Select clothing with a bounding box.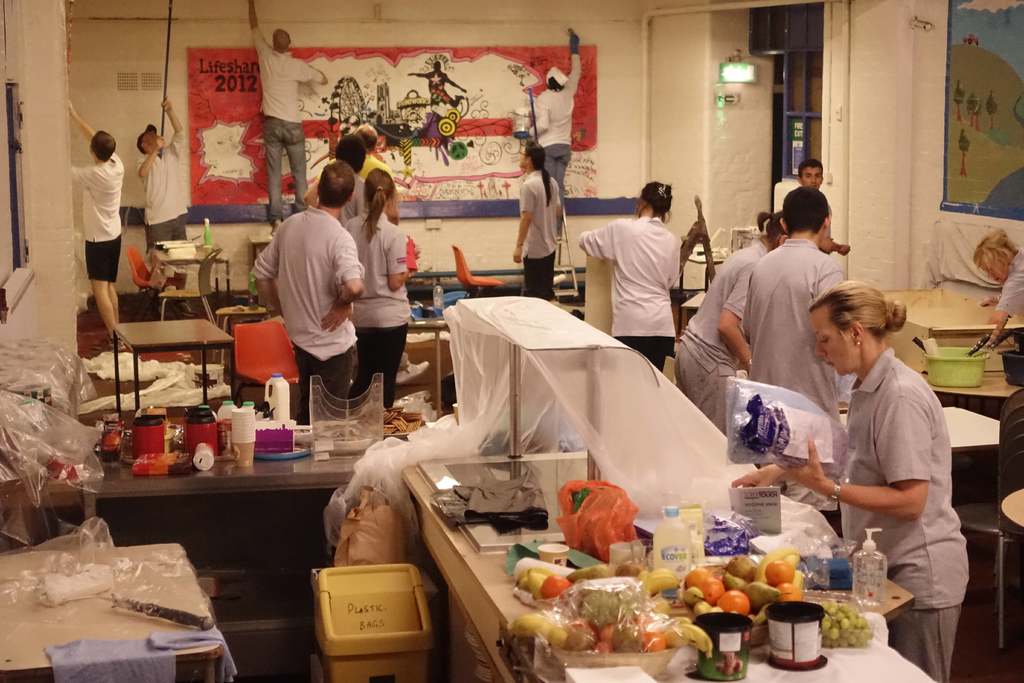
crop(354, 152, 388, 182).
